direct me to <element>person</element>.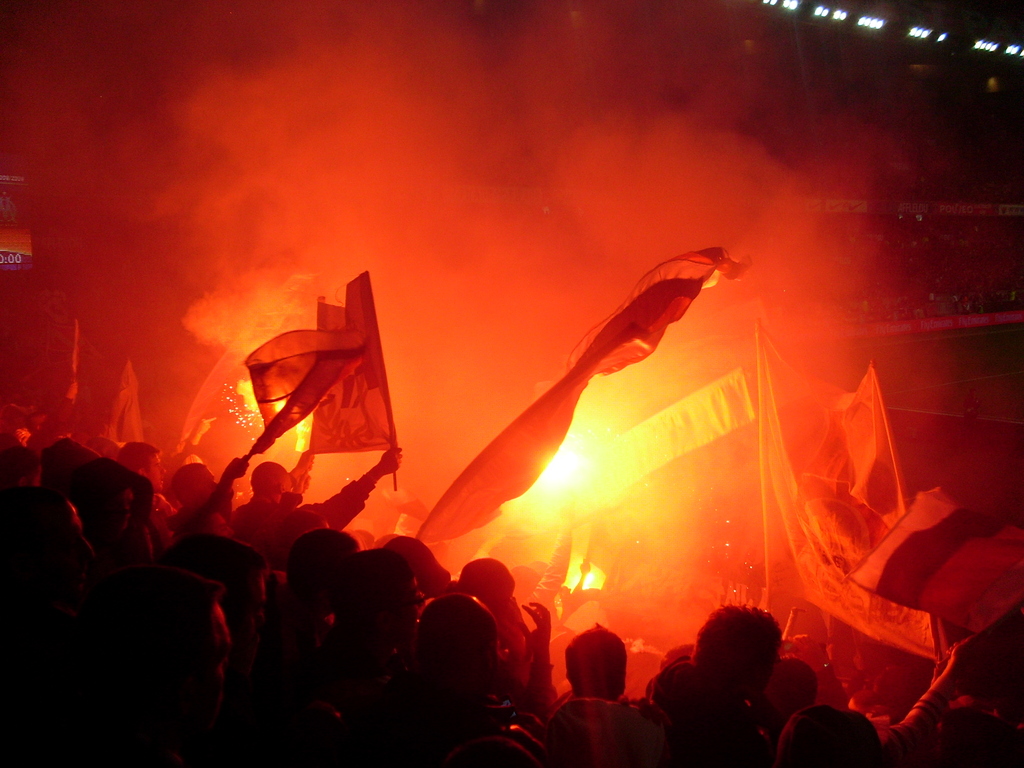
Direction: x1=0 y1=442 x2=49 y2=487.
